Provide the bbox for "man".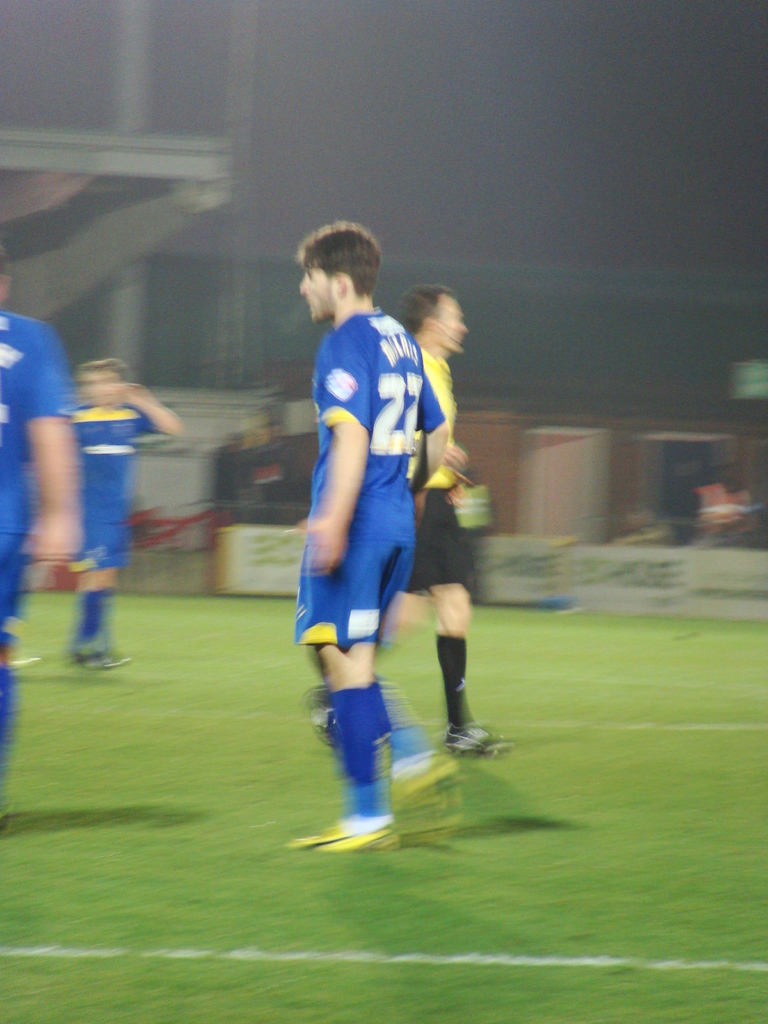
(80, 360, 189, 669).
